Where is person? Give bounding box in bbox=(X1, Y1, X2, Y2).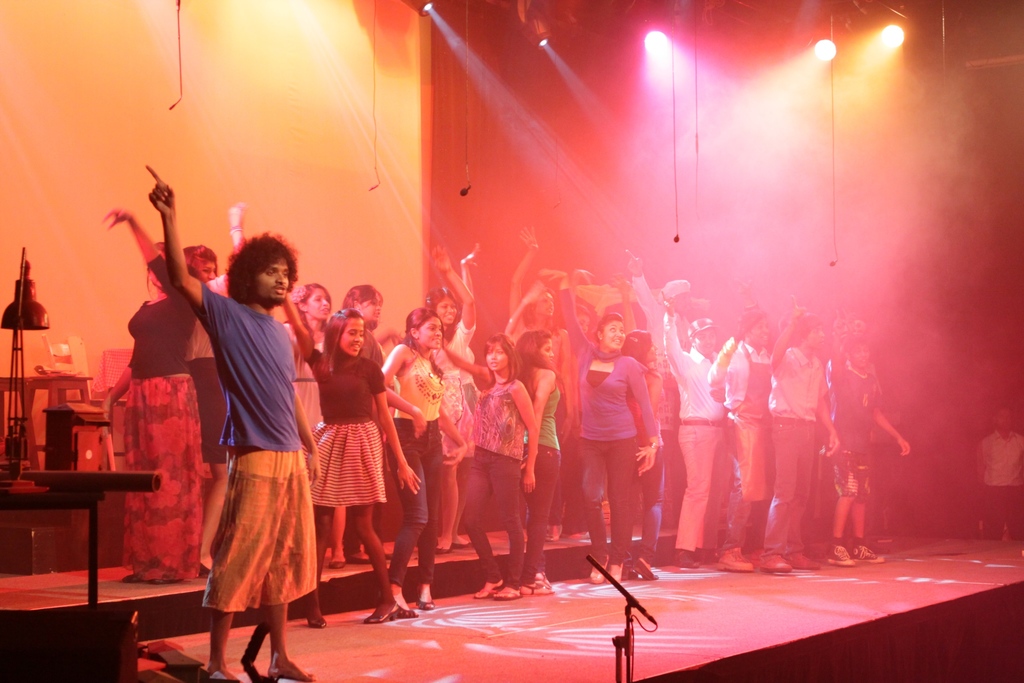
bbox=(534, 264, 659, 585).
